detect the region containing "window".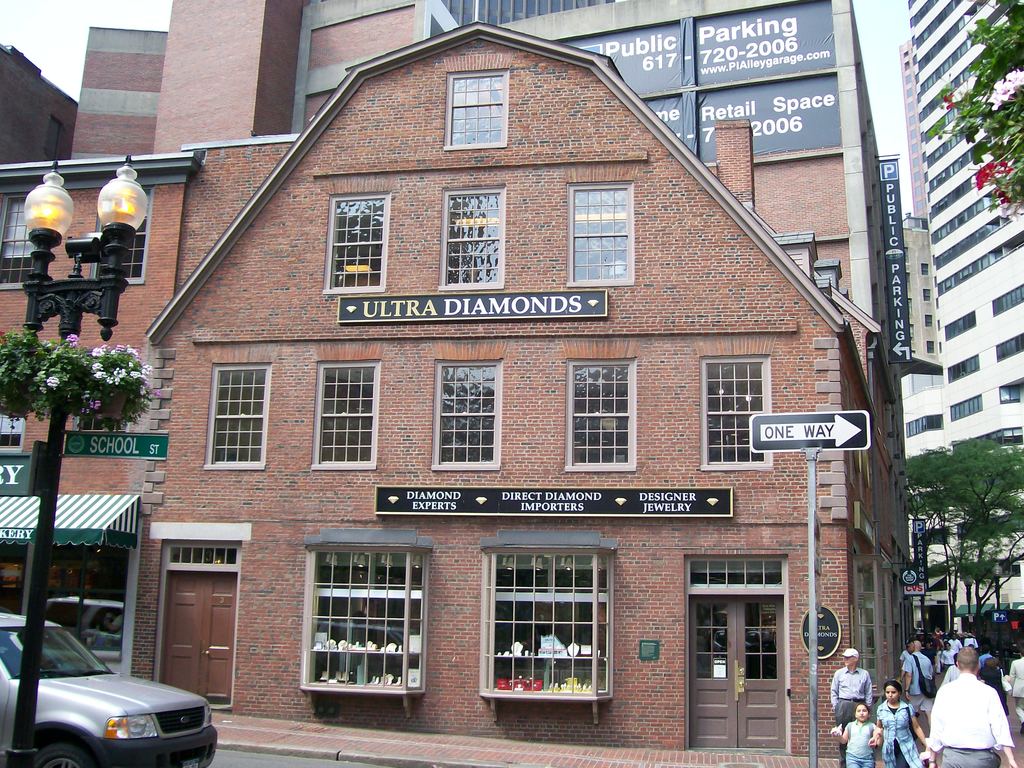
[911, 179, 922, 196].
